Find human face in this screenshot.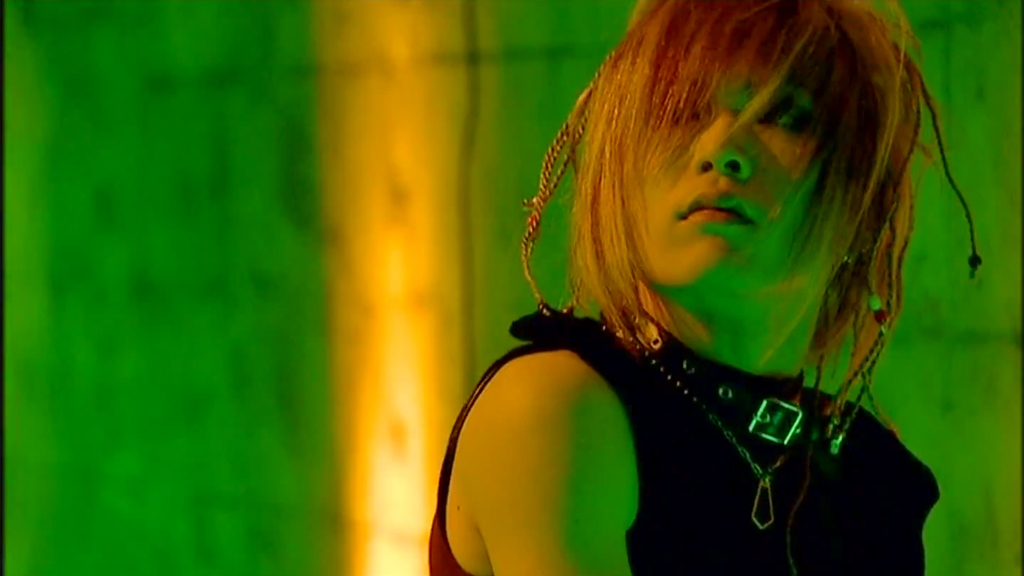
The bounding box for human face is select_region(634, 71, 858, 318).
